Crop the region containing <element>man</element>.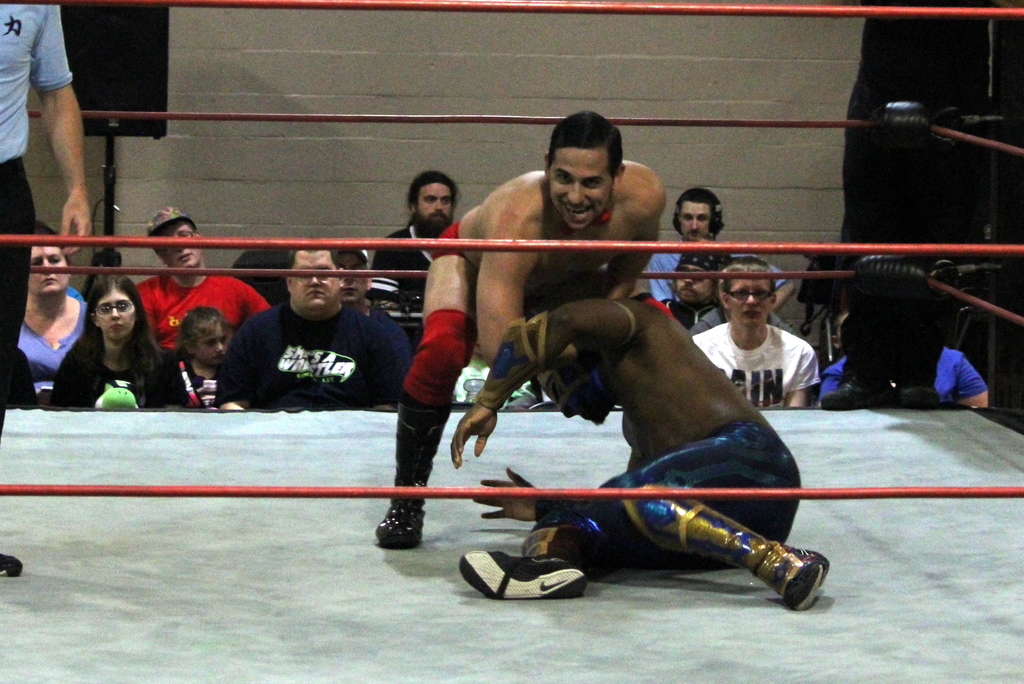
Crop region: <bbox>333, 243, 399, 327</bbox>.
